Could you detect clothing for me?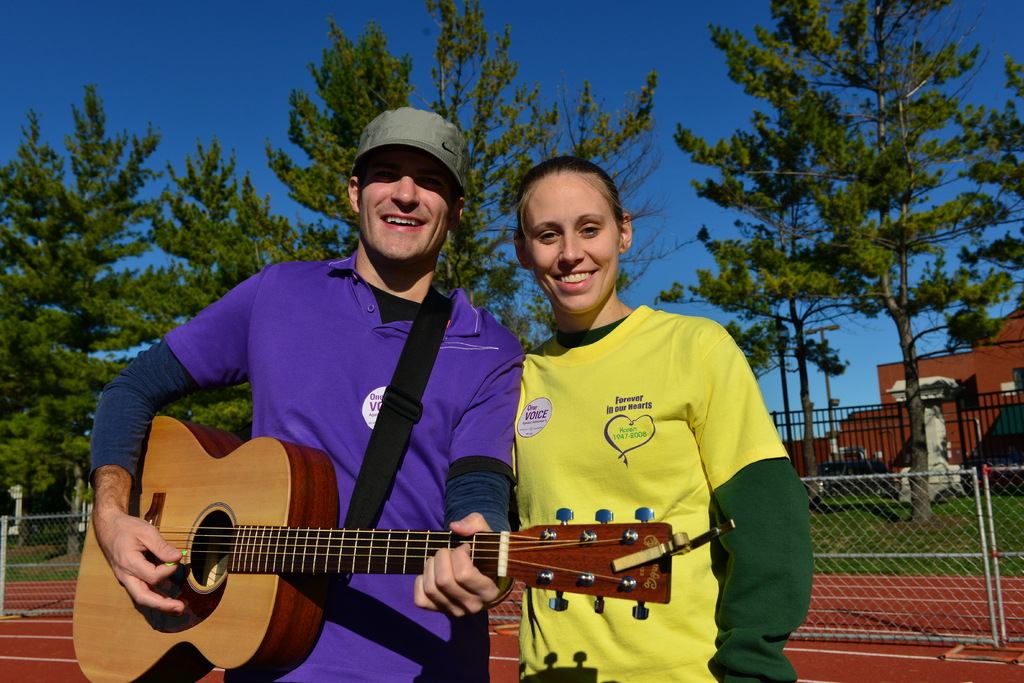
Detection result: Rect(496, 306, 803, 682).
